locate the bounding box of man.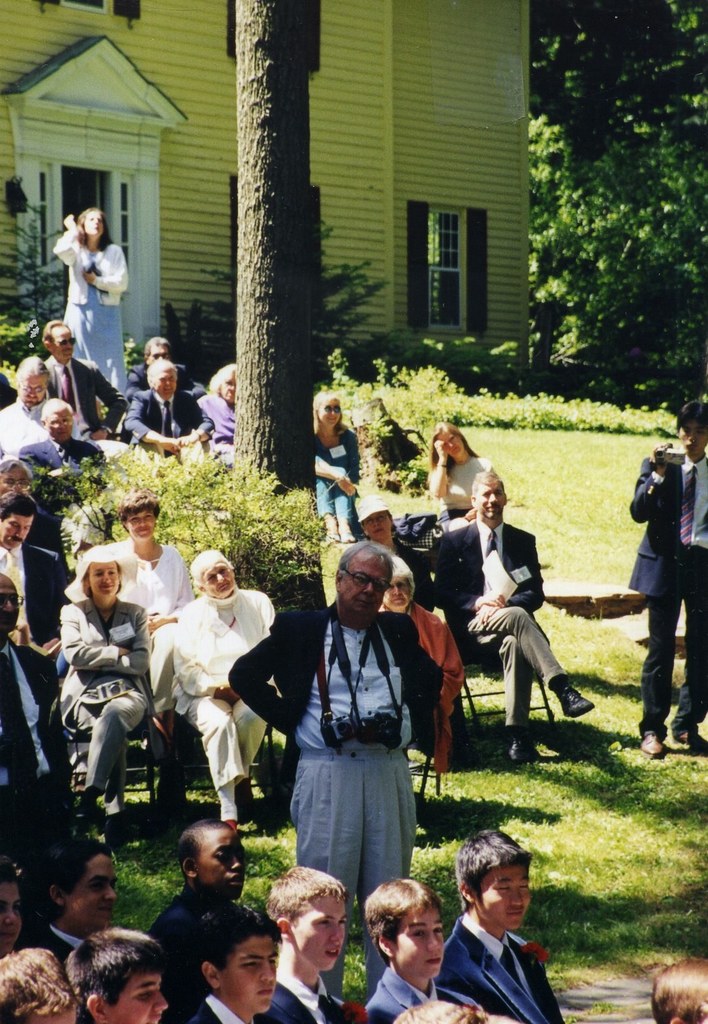
Bounding box: 226,536,455,996.
